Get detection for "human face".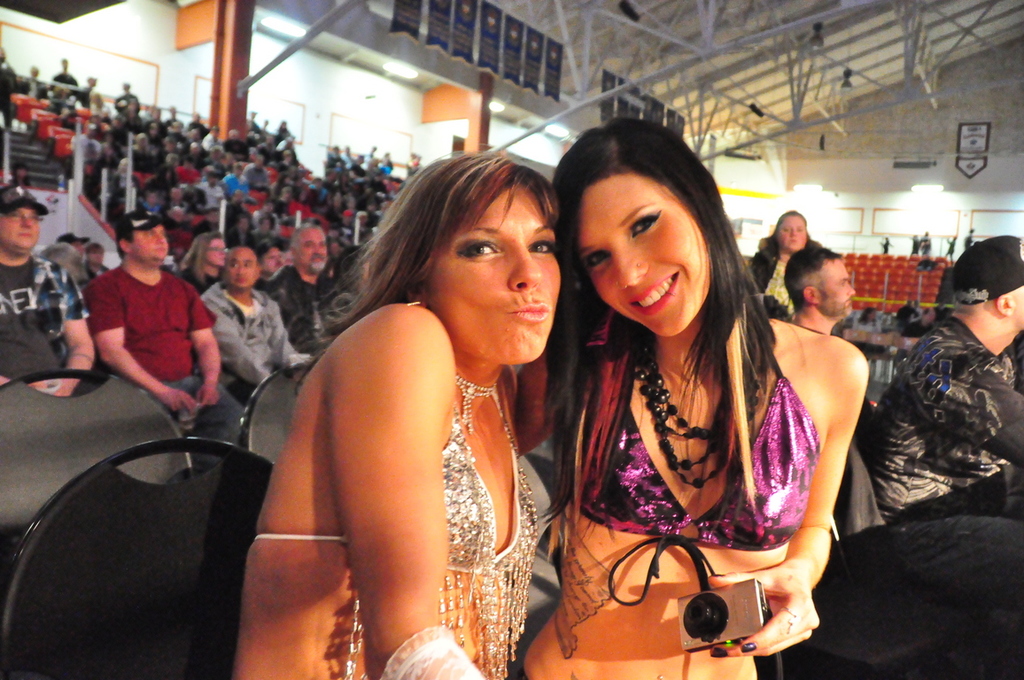
Detection: <region>131, 220, 171, 260</region>.
